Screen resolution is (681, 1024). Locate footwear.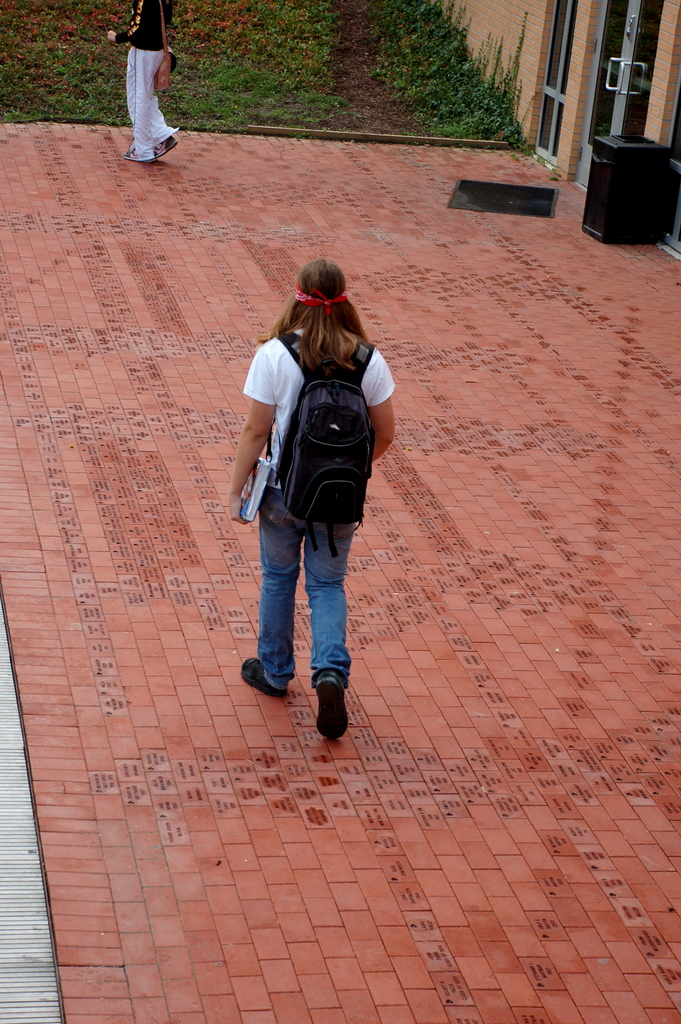
l=312, t=678, r=350, b=742.
